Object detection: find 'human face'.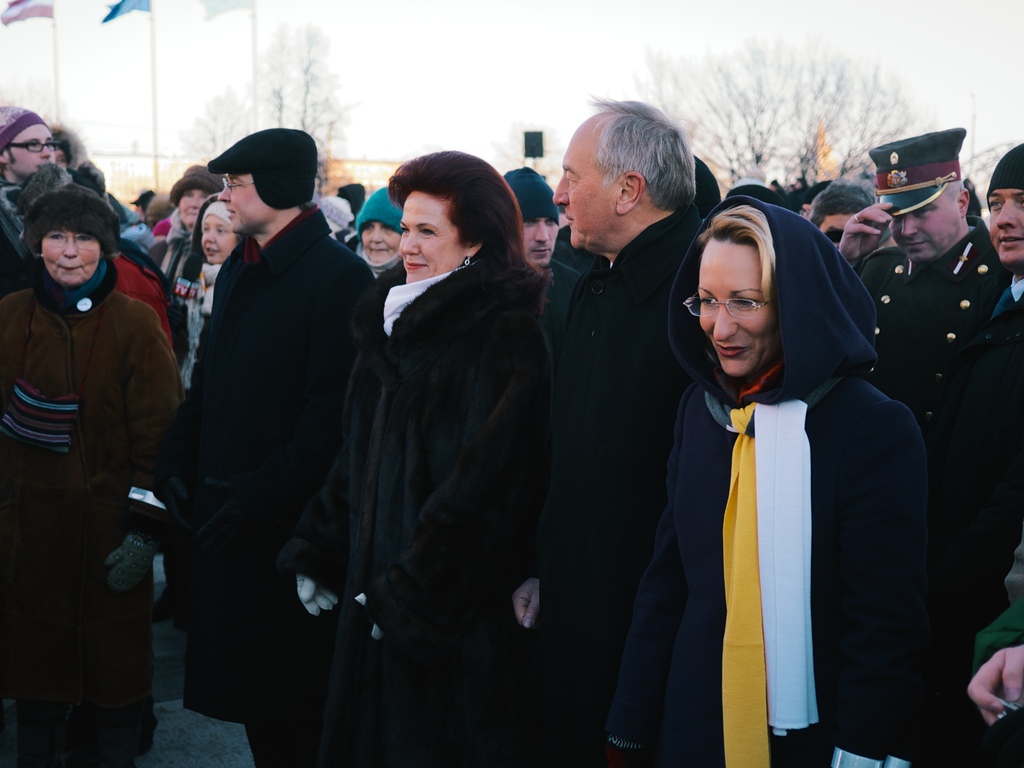
x1=989 y1=180 x2=1023 y2=261.
